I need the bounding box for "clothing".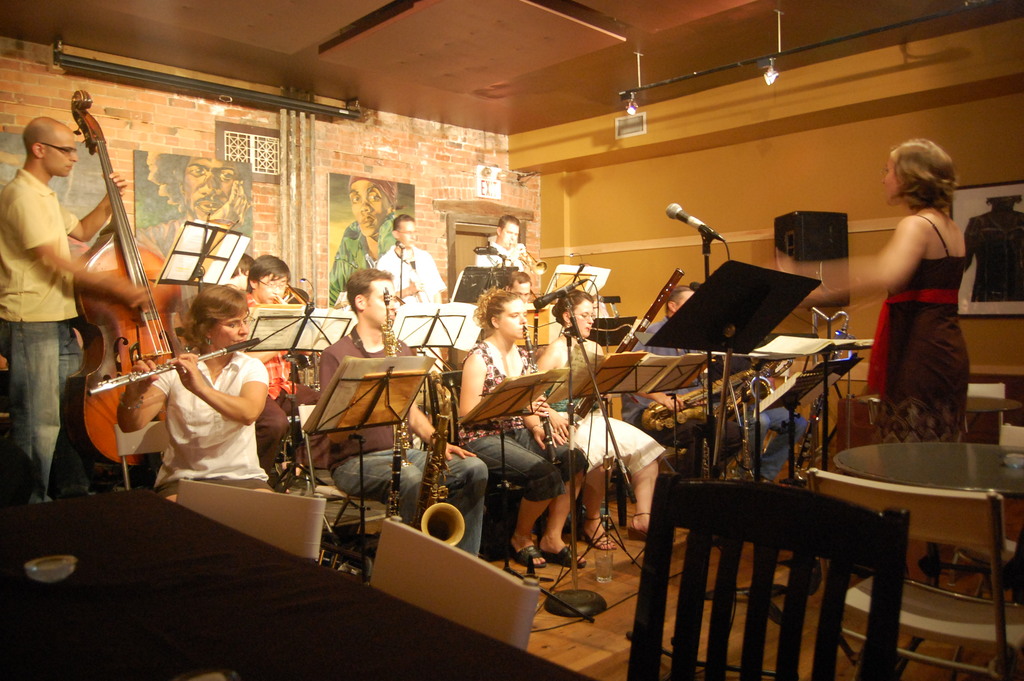
Here it is: [320, 328, 416, 461].
